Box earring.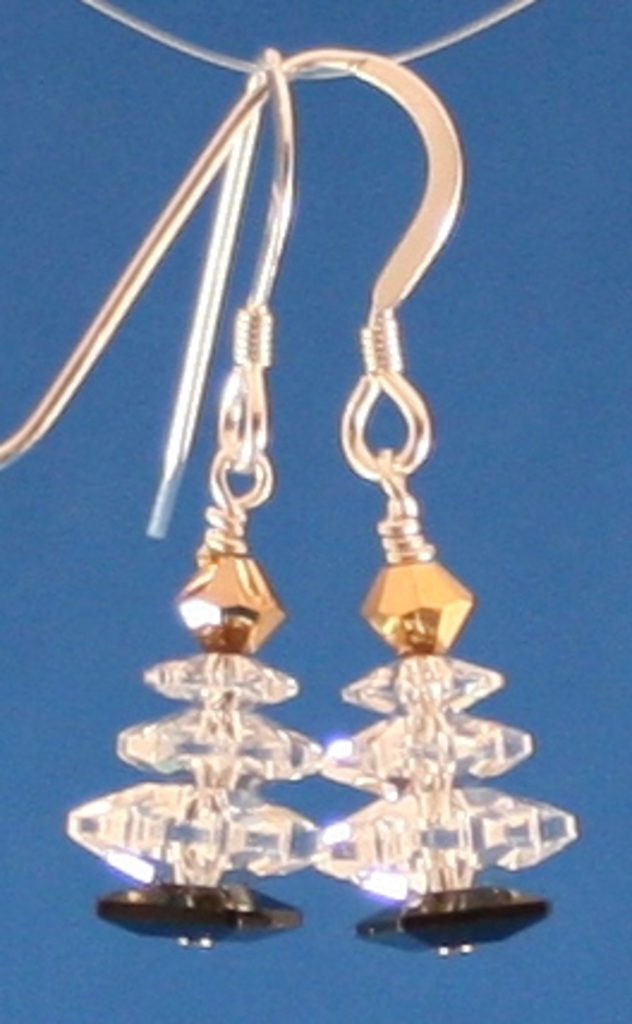
locate(0, 45, 575, 962).
